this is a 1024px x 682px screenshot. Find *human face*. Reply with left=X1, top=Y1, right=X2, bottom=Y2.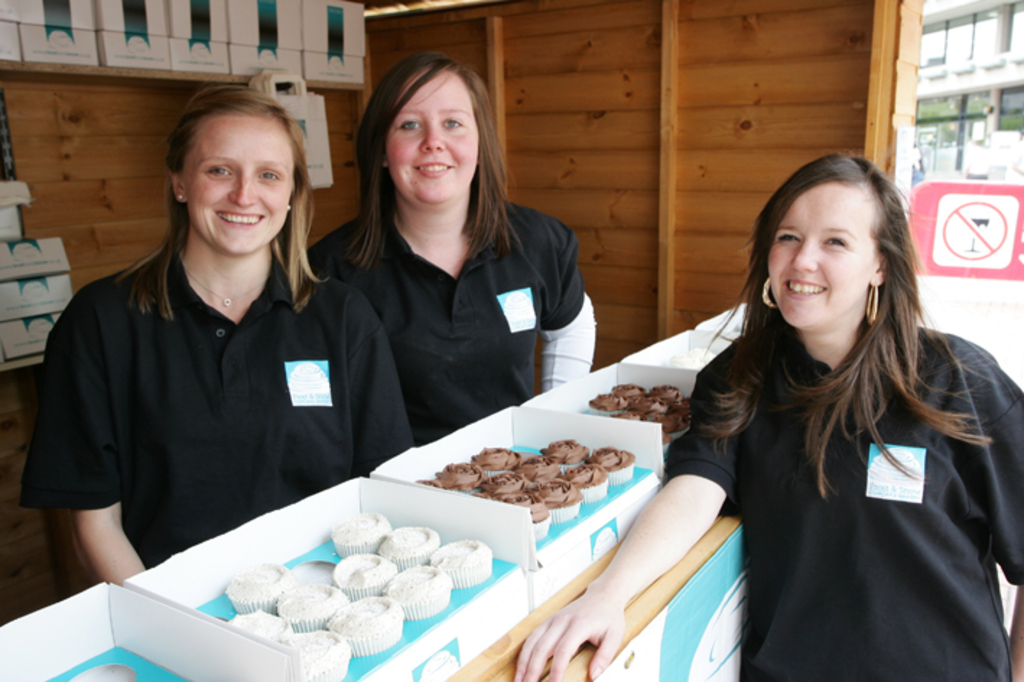
left=186, top=118, right=295, bottom=256.
